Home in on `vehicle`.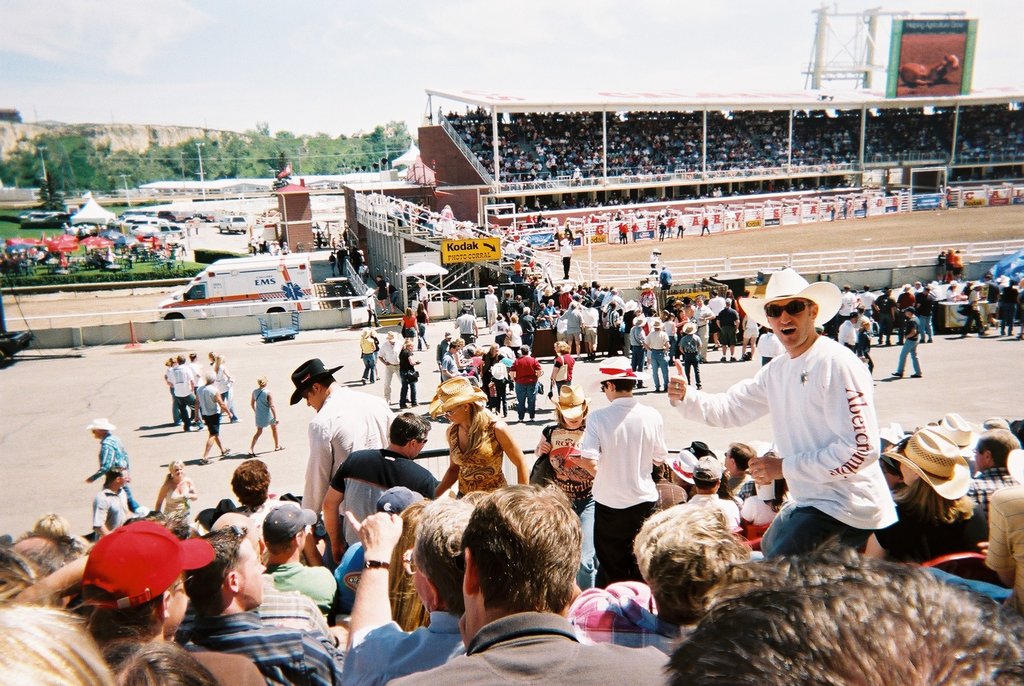
Homed in at region(32, 210, 76, 226).
